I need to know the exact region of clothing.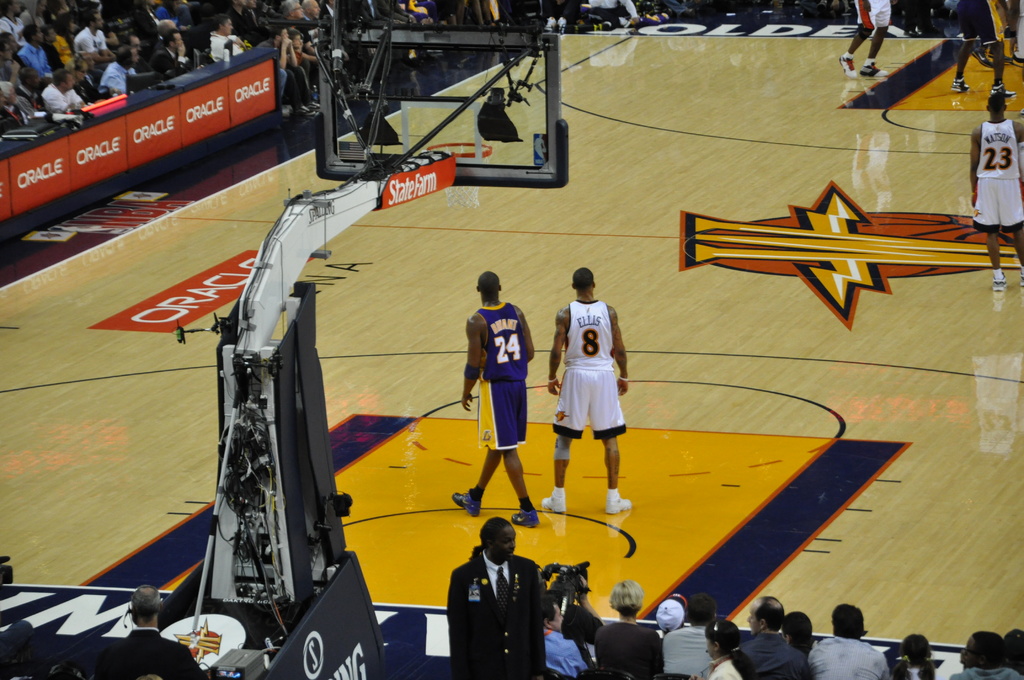
Region: bbox(595, 617, 665, 676).
